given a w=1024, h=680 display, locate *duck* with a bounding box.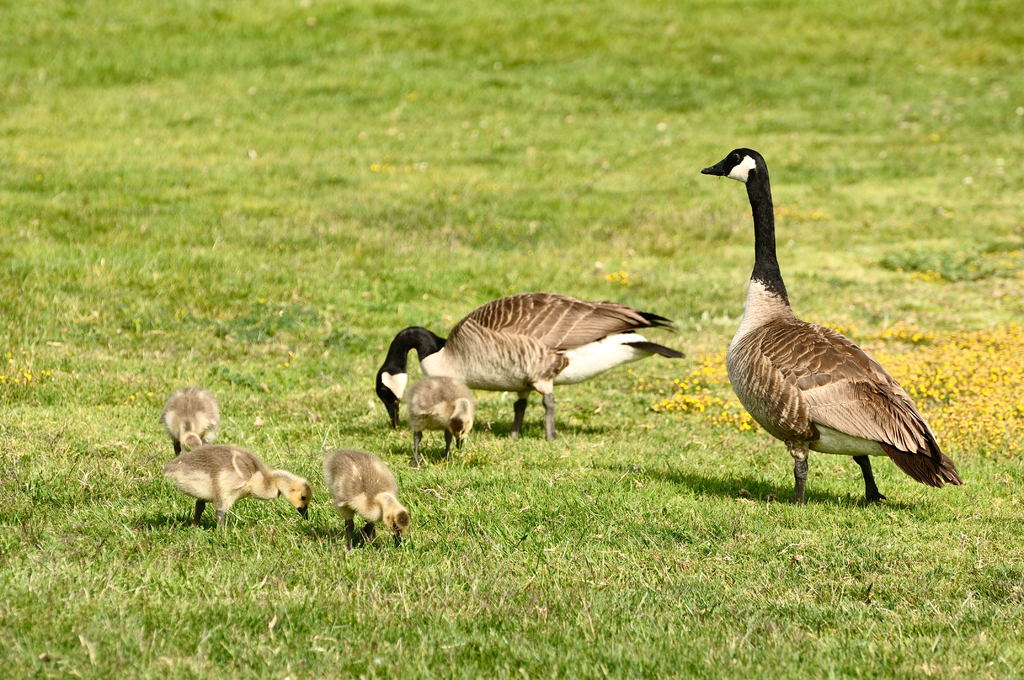
Located: <bbox>173, 440, 317, 542</bbox>.
